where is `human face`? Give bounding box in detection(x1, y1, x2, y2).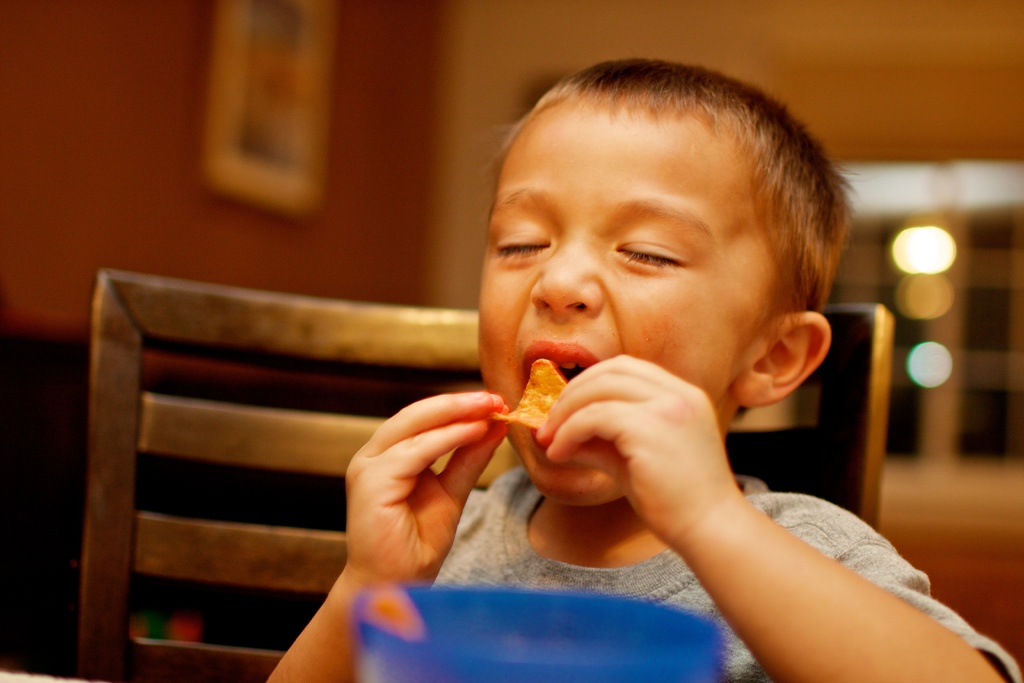
detection(477, 99, 784, 504).
